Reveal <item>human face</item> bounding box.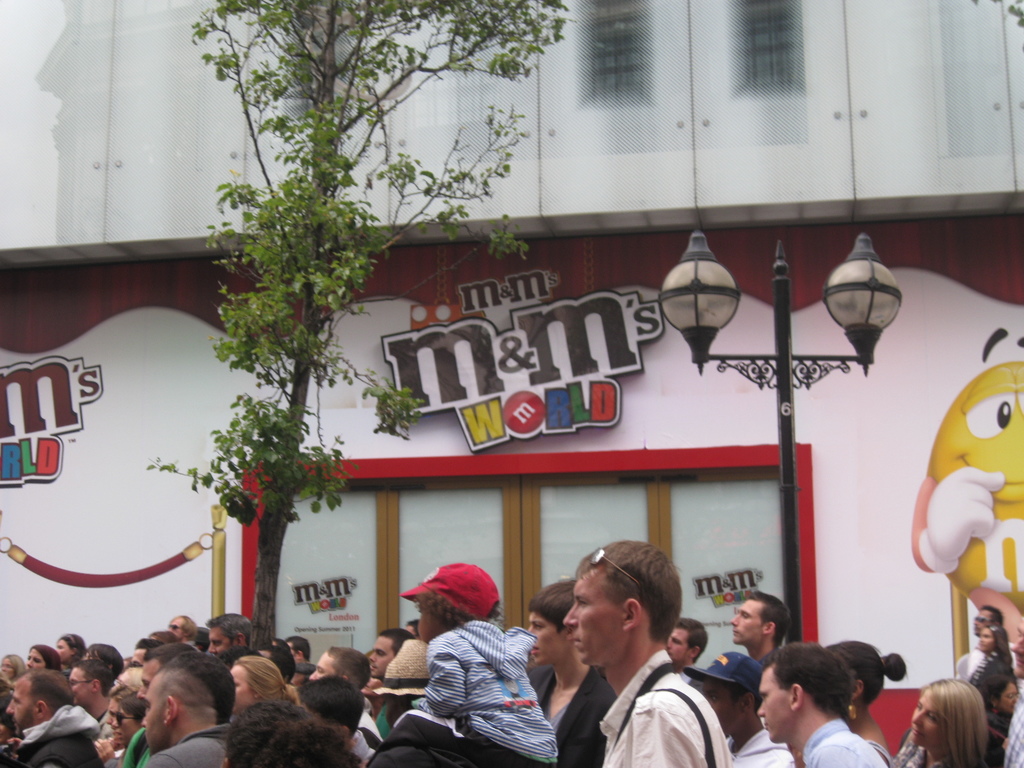
Revealed: [x1=373, y1=638, x2=393, y2=676].
